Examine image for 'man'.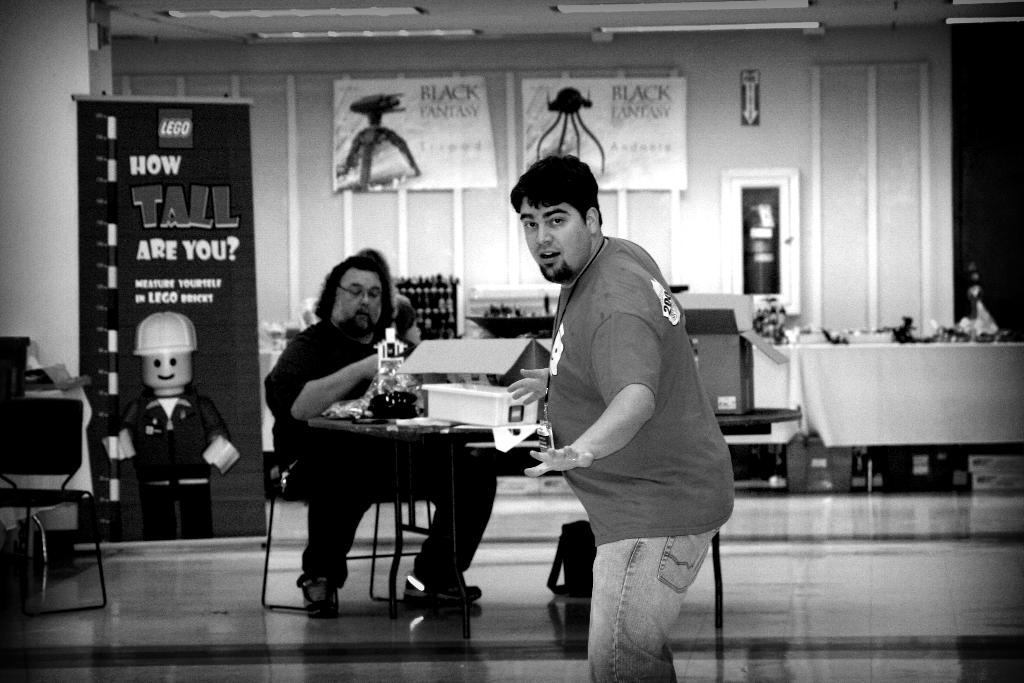
Examination result: [left=267, top=248, right=517, bottom=614].
